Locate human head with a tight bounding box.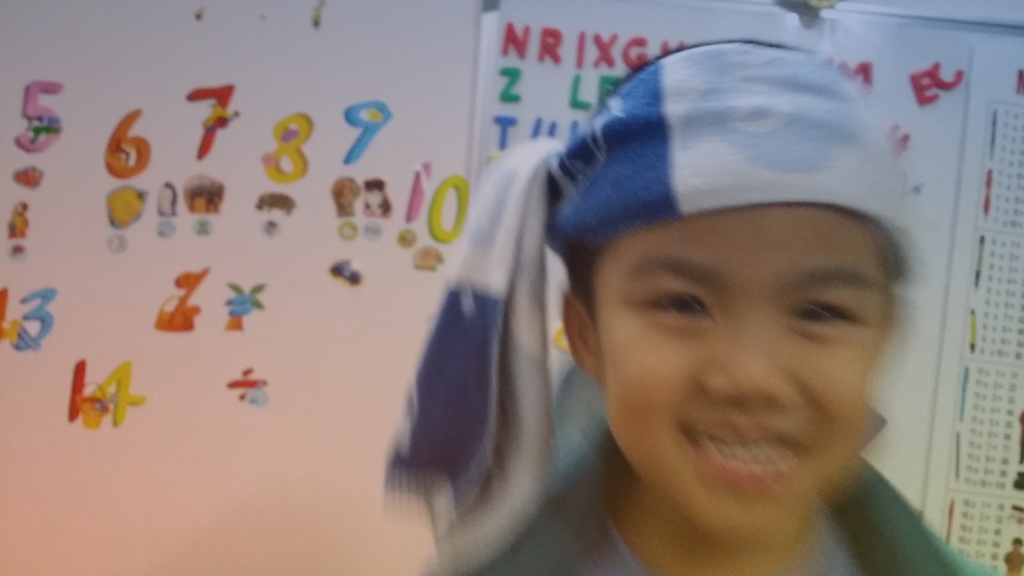
x1=383 y1=35 x2=912 y2=535.
